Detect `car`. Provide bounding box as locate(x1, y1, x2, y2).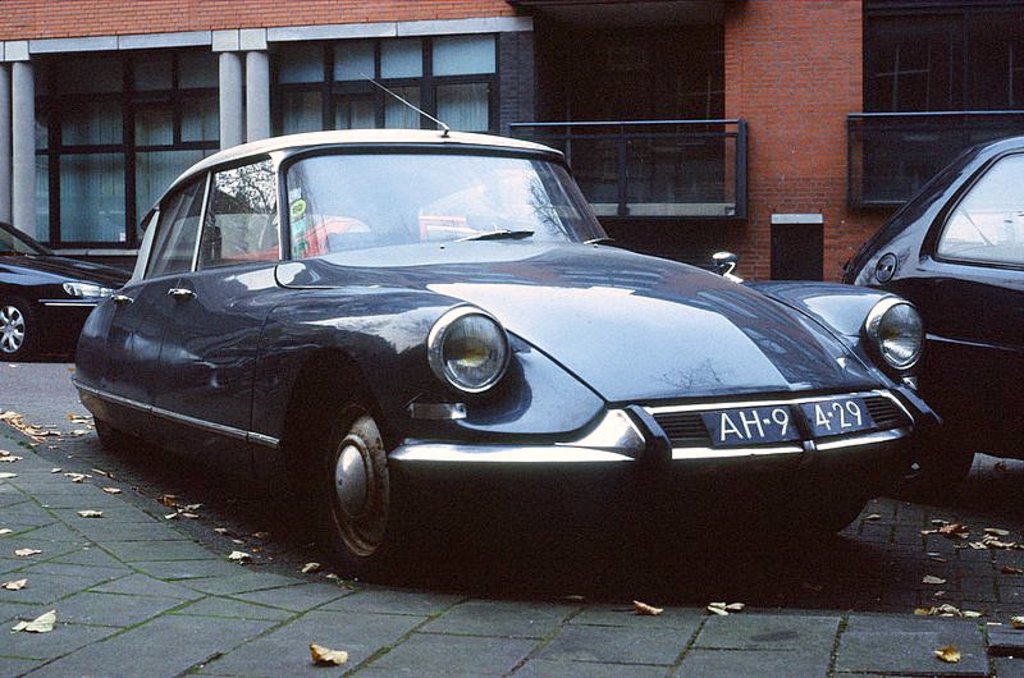
locate(0, 219, 127, 351).
